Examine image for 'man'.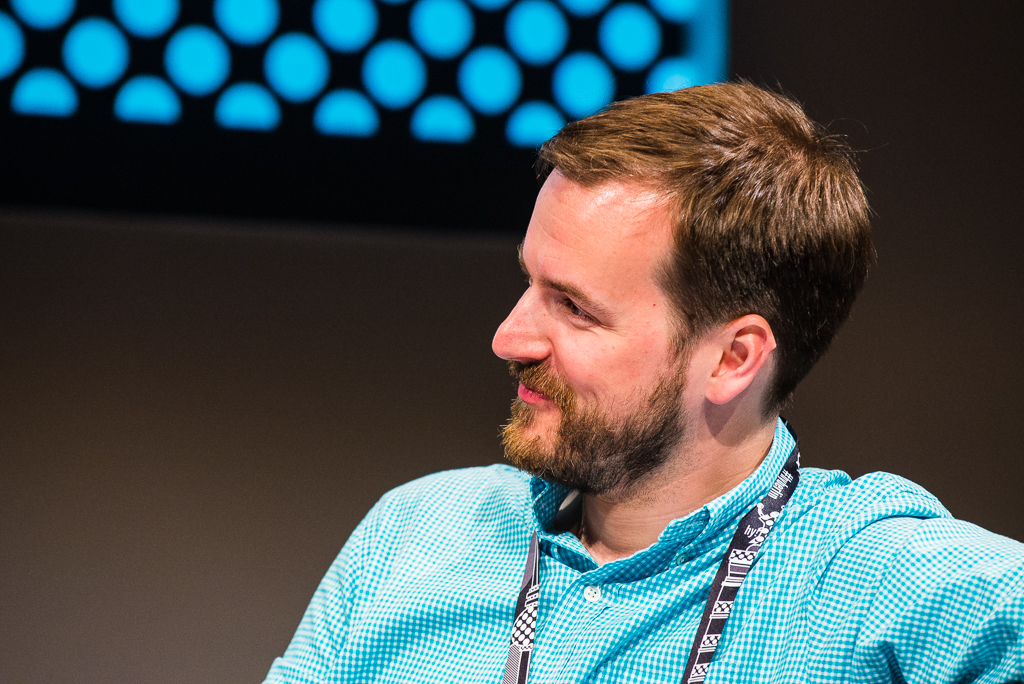
Examination result: locate(305, 74, 1005, 662).
